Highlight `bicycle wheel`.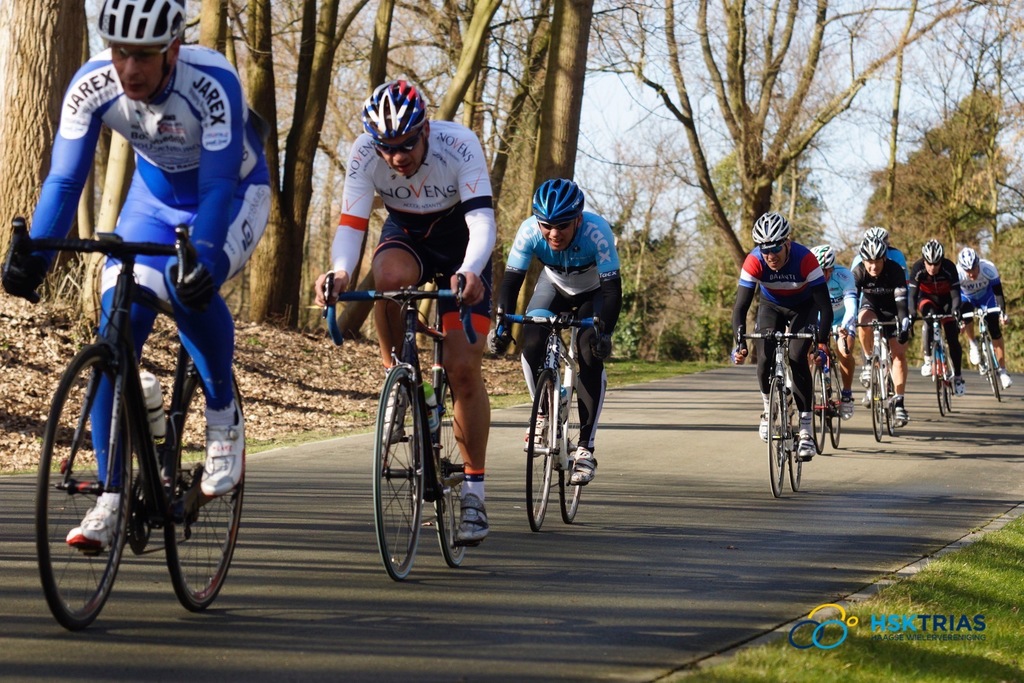
Highlighted region: (880,387,899,437).
